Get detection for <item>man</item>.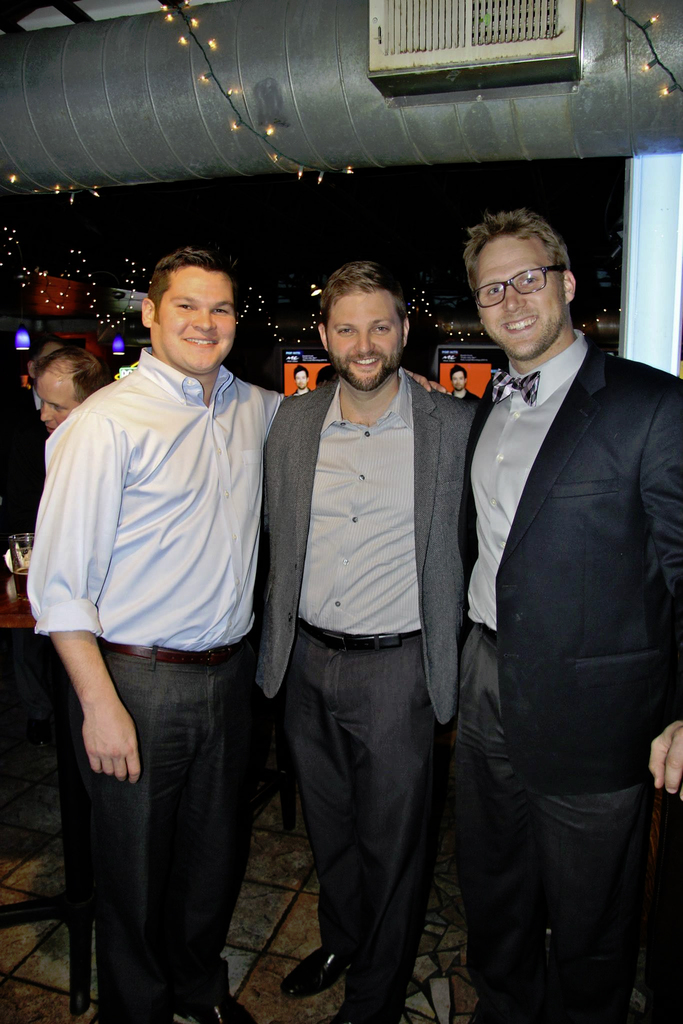
Detection: (450,362,481,402).
